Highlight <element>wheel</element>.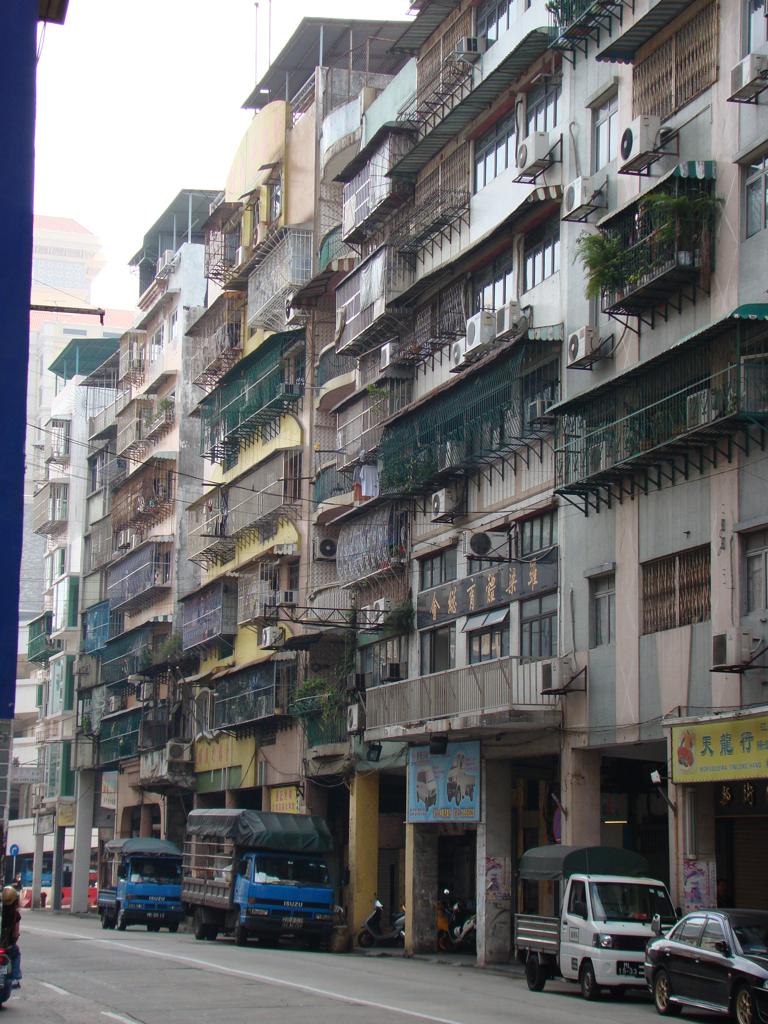
Highlighted region: Rect(579, 962, 603, 1001).
